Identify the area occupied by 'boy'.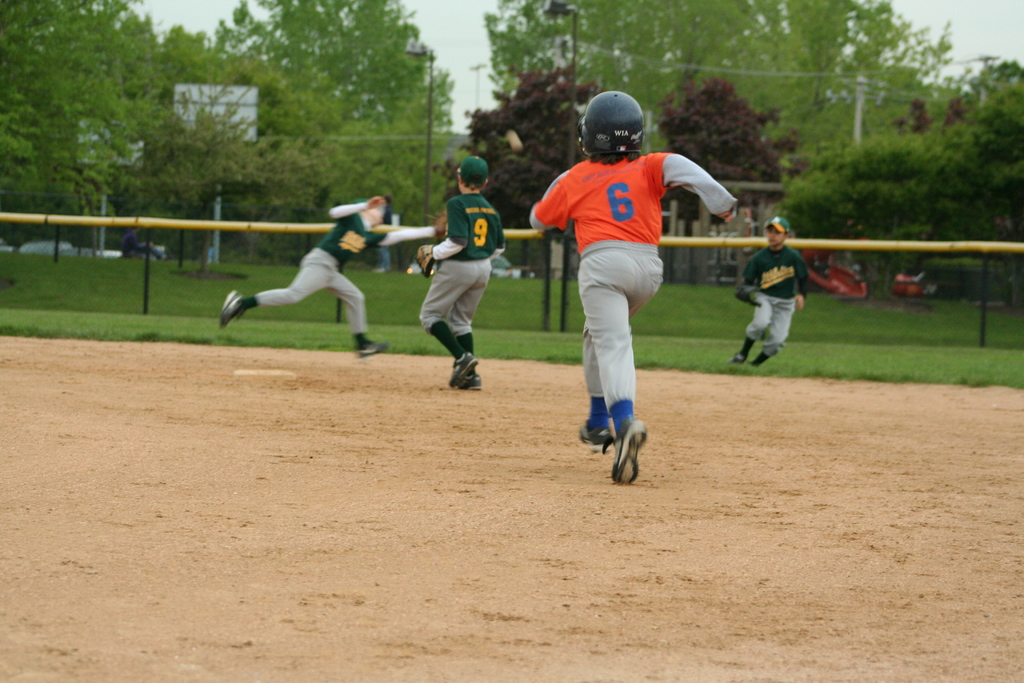
Area: bbox=[419, 156, 505, 387].
